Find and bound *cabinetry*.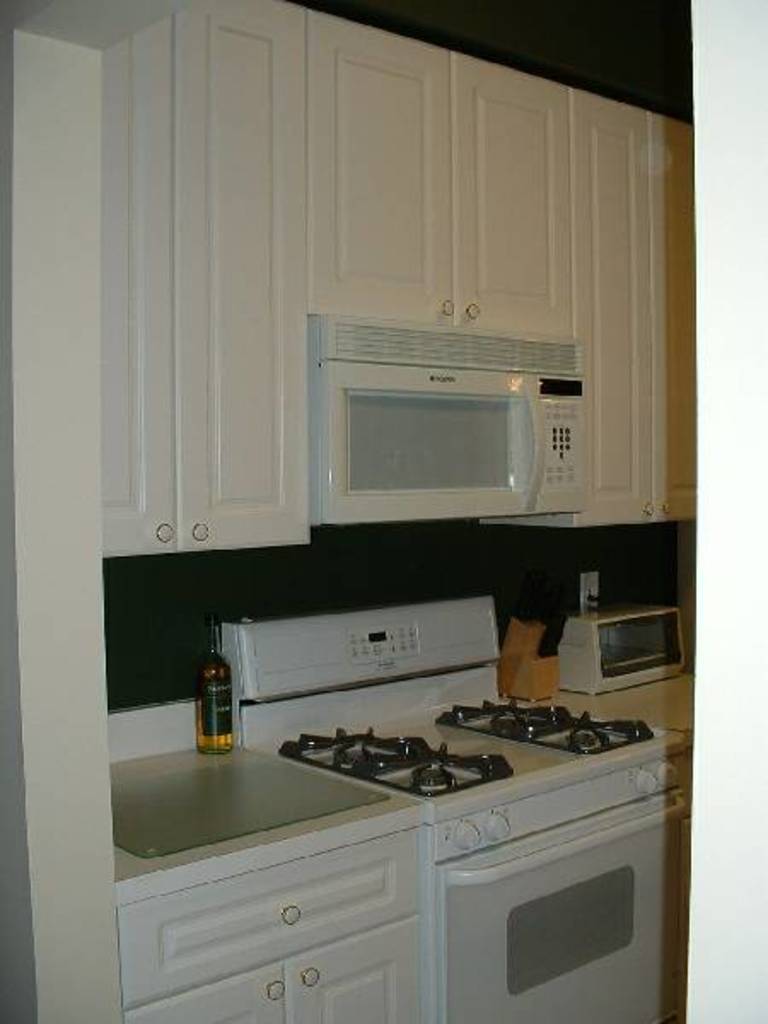
Bound: pyautogui.locateOnScreen(99, 0, 689, 563).
